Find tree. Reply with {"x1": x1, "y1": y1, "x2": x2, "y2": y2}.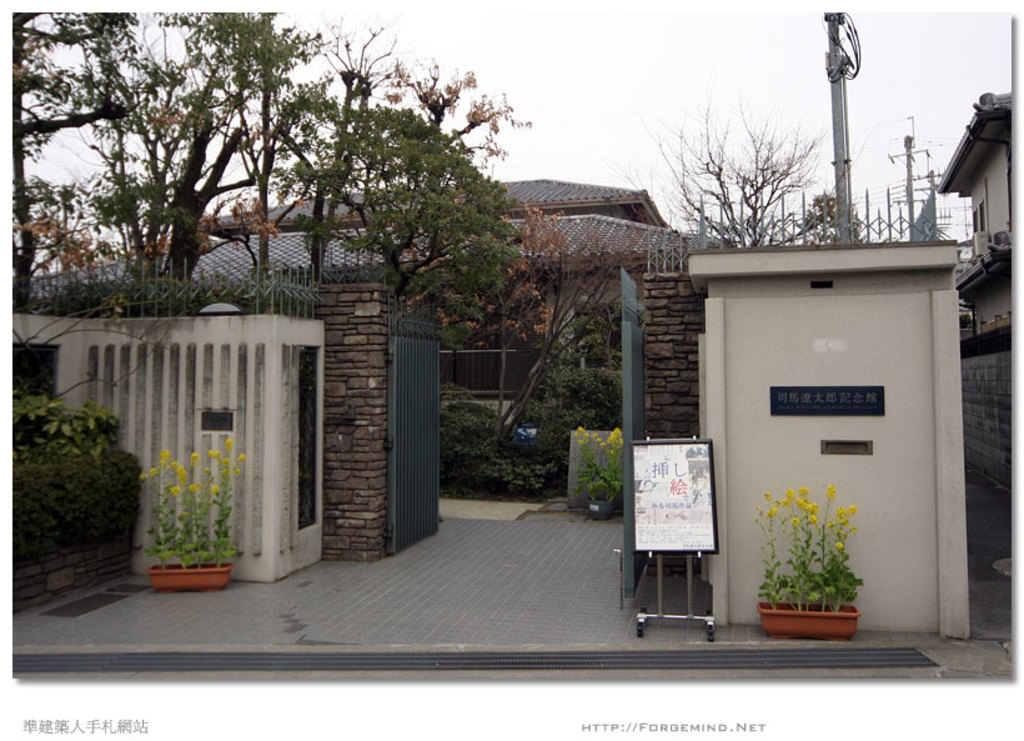
{"x1": 653, "y1": 80, "x2": 878, "y2": 250}.
